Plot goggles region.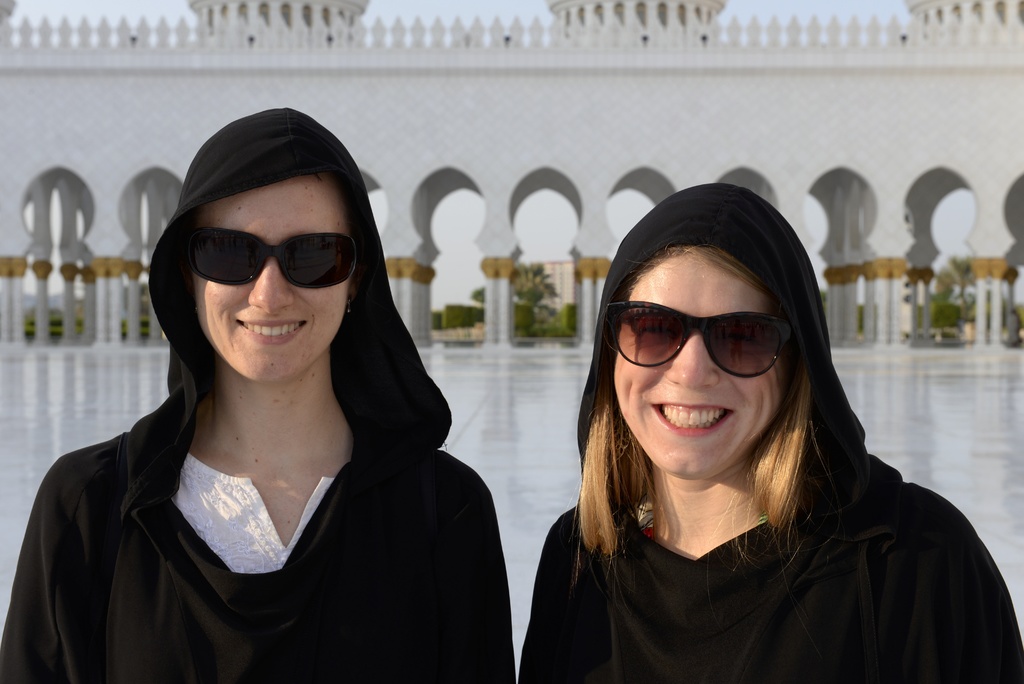
Plotted at x1=596 y1=296 x2=792 y2=380.
